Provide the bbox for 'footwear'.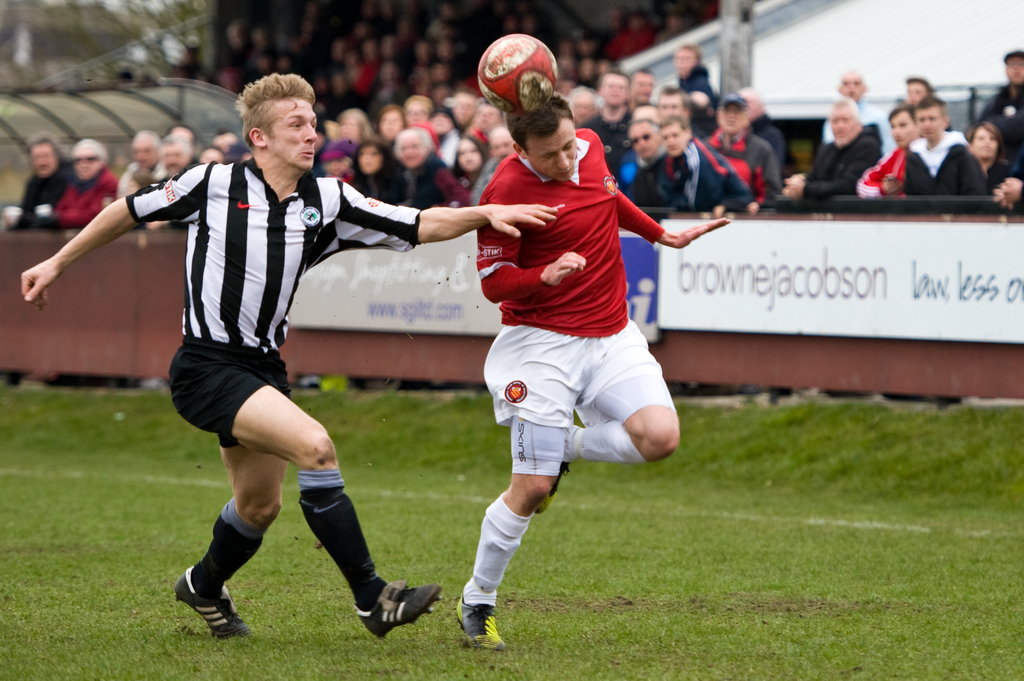
BBox(348, 587, 423, 647).
